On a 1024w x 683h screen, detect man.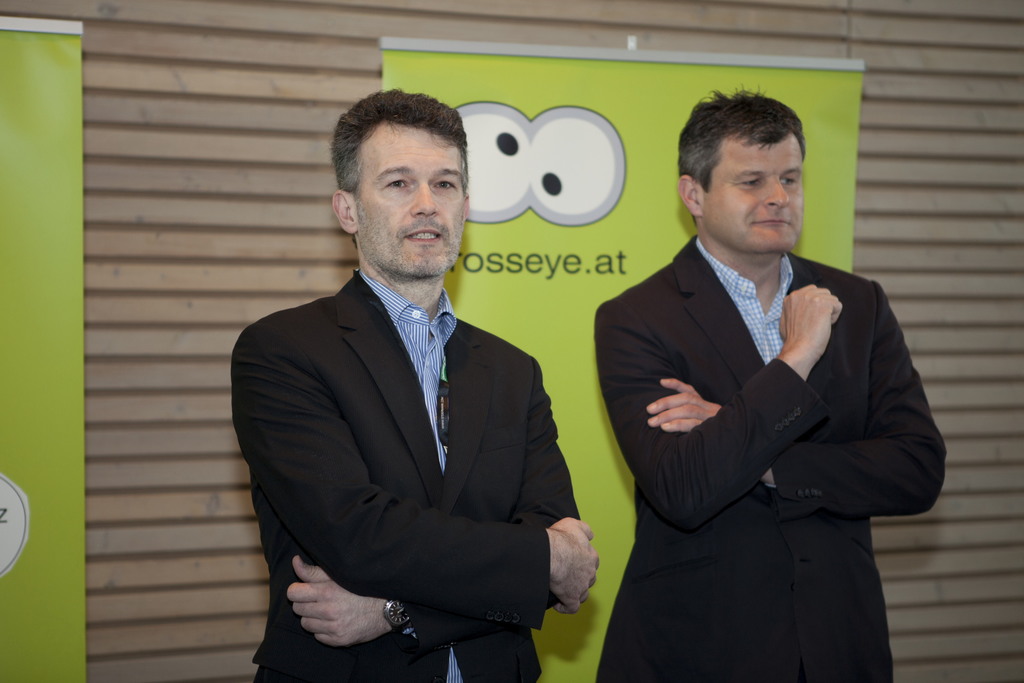
BBox(593, 79, 947, 682).
